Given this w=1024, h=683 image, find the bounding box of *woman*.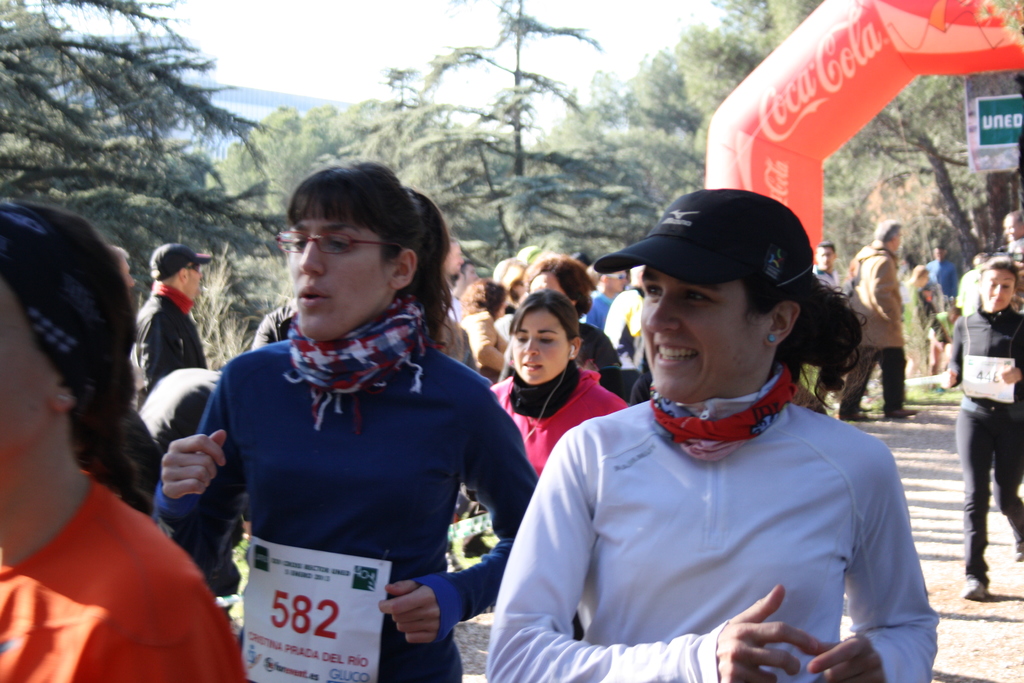
box=[478, 188, 939, 682].
